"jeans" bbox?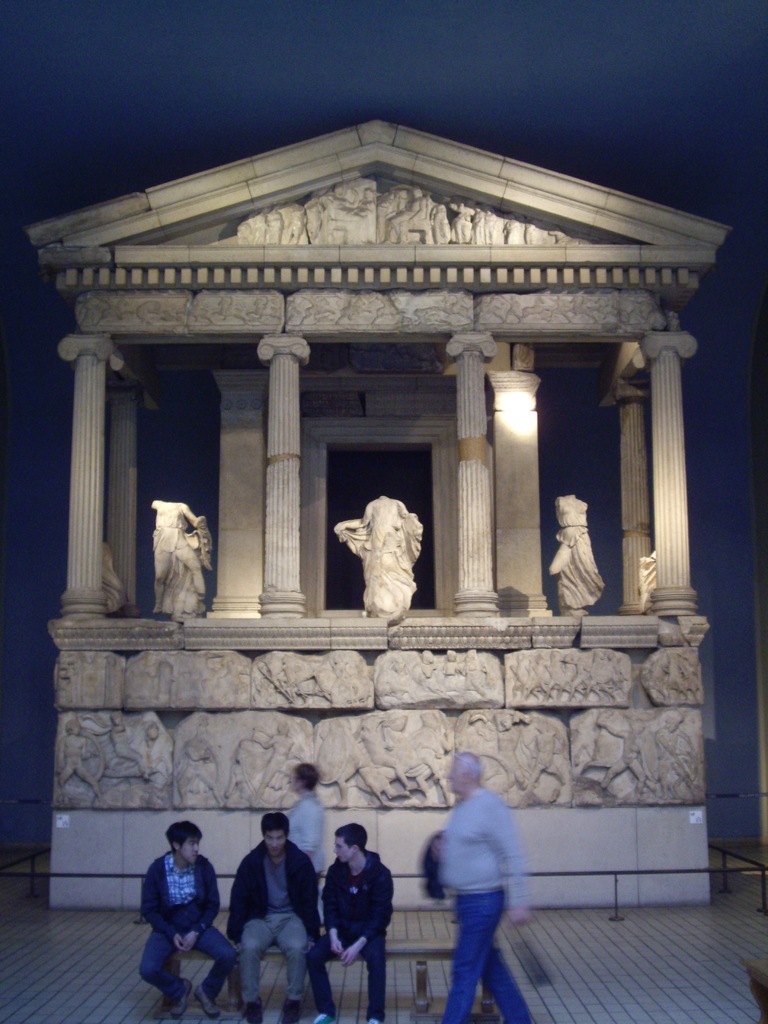
box(241, 902, 307, 984)
